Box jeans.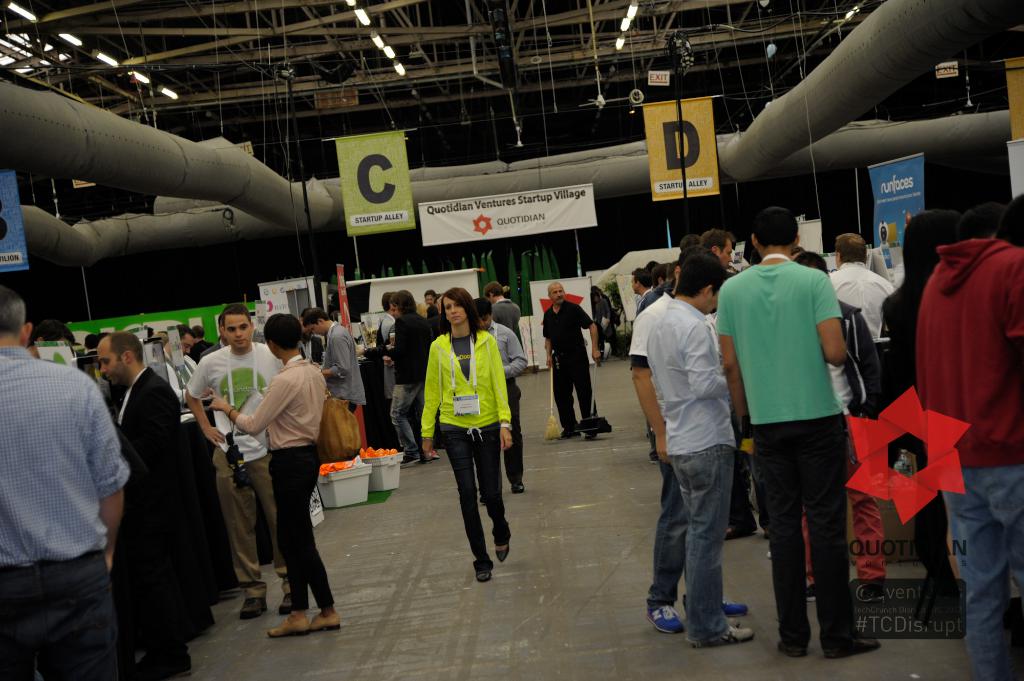
[435, 425, 511, 566].
